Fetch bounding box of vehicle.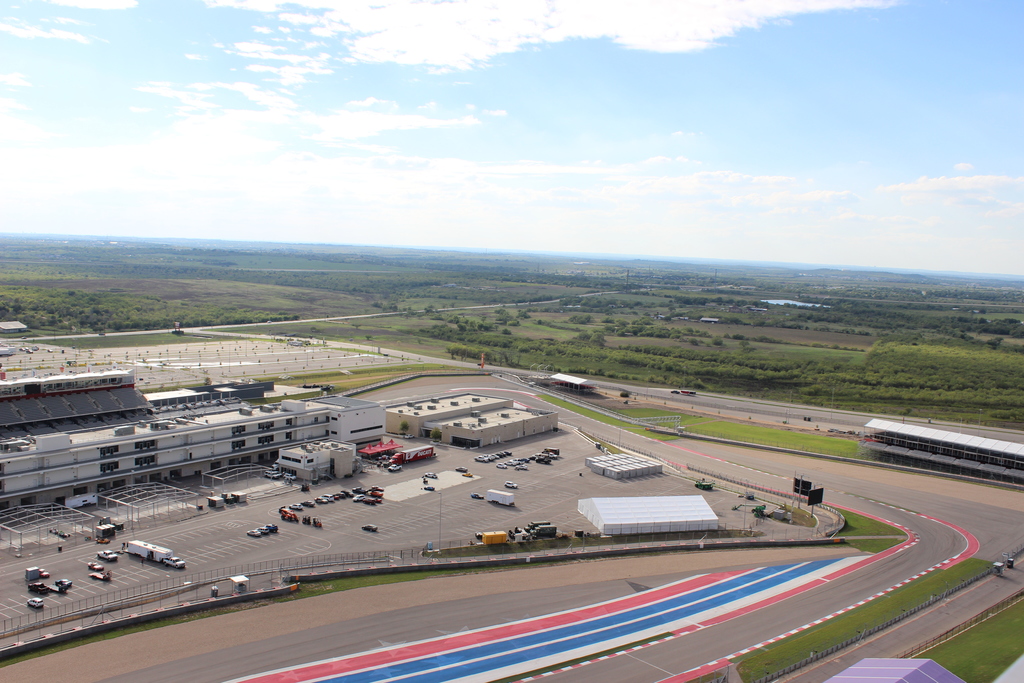
Bbox: pyautogui.locateOnScreen(360, 523, 375, 530).
